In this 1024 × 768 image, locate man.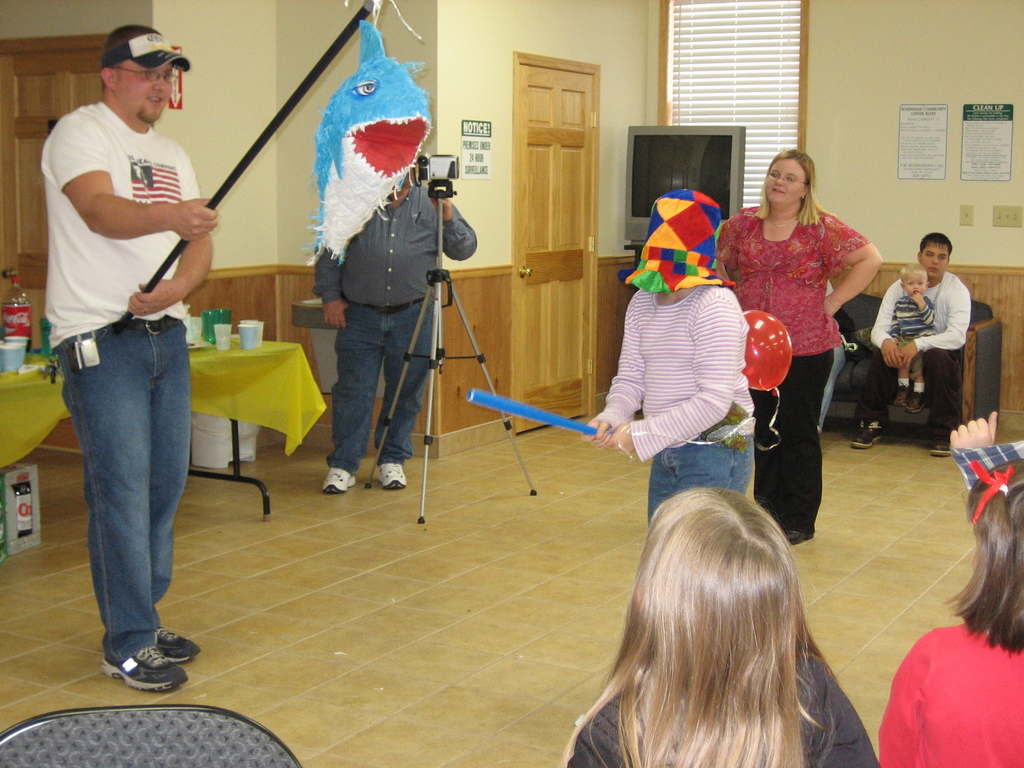
Bounding box: [849,228,973,452].
